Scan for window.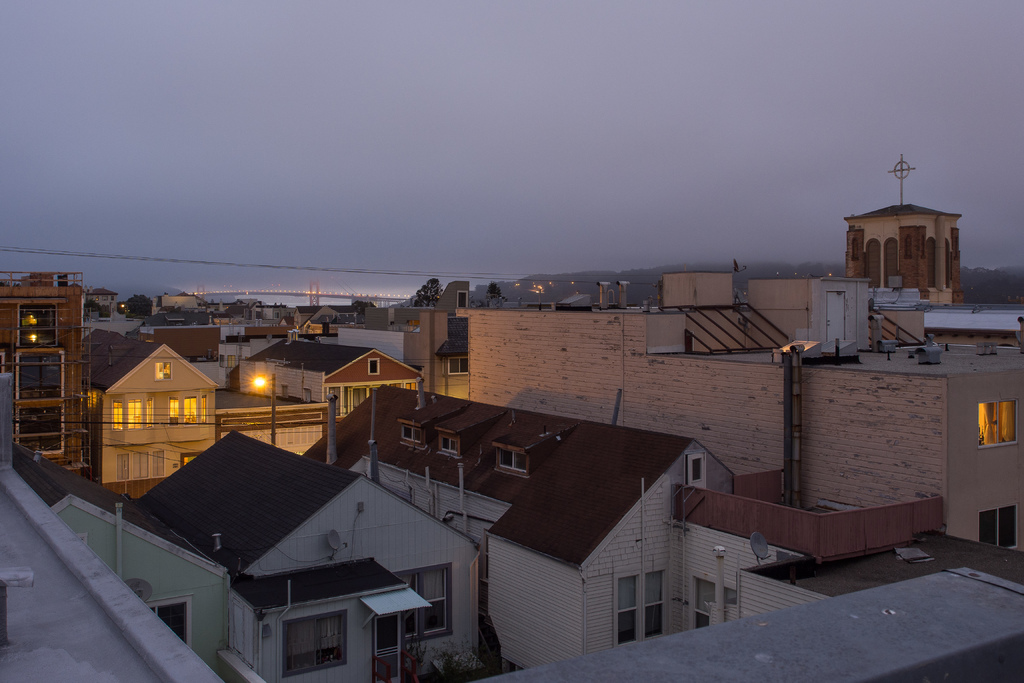
Scan result: box(279, 612, 348, 667).
